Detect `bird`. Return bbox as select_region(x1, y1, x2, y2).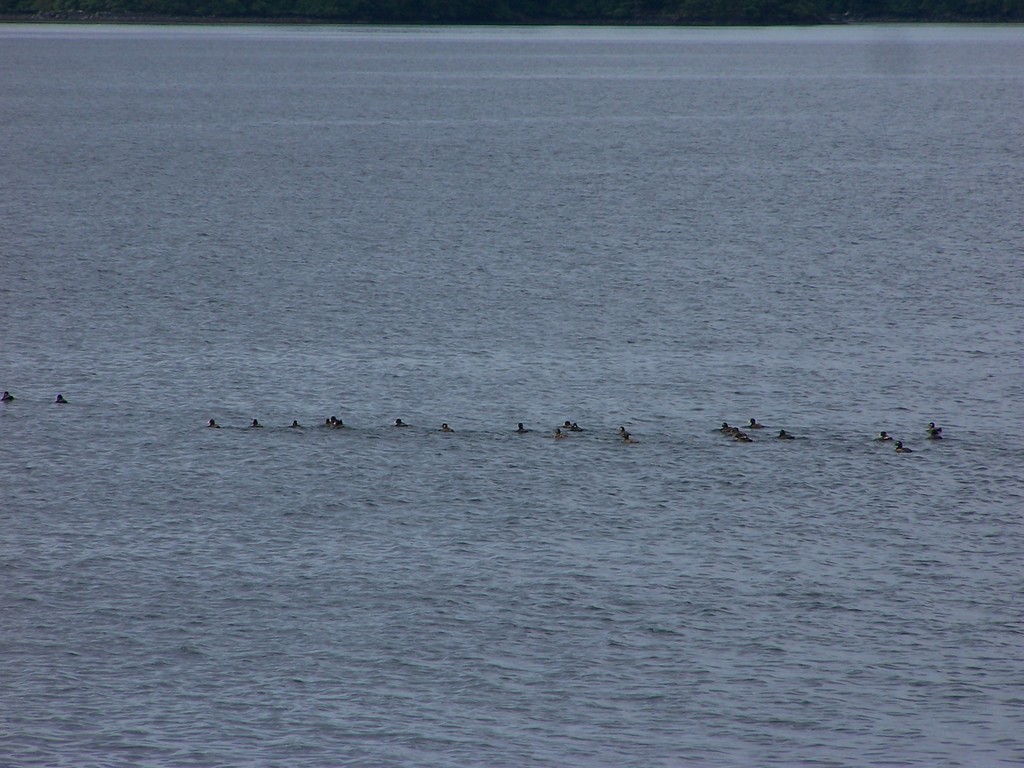
select_region(621, 435, 636, 442).
